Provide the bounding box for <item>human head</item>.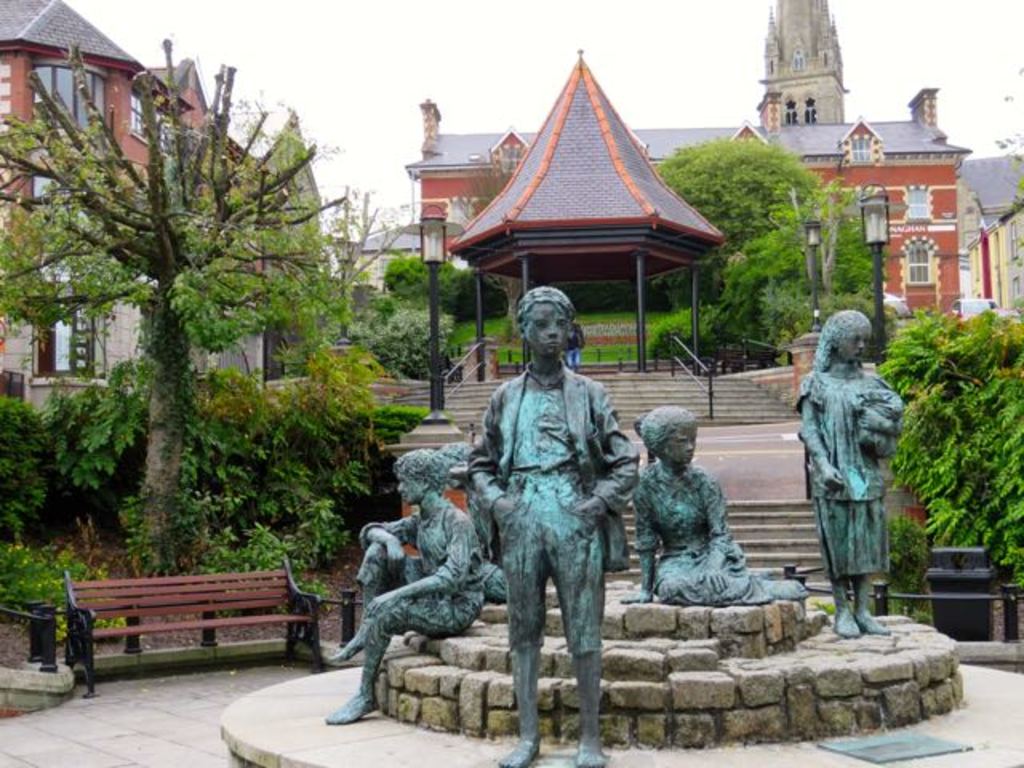
BBox(506, 288, 590, 373).
